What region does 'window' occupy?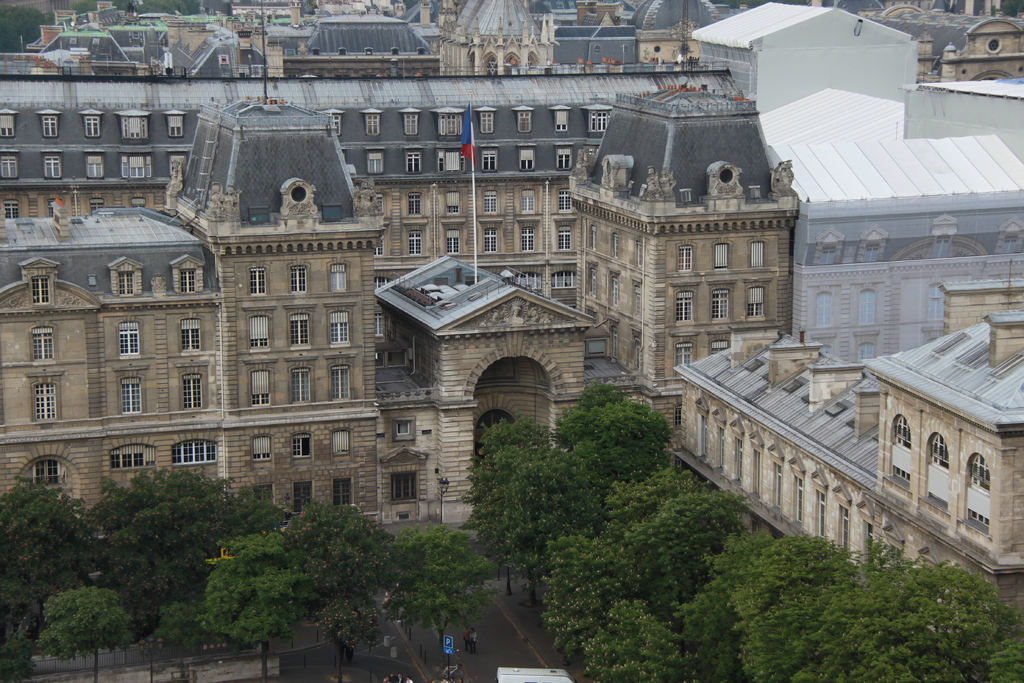
(left=173, top=440, right=220, bottom=464).
